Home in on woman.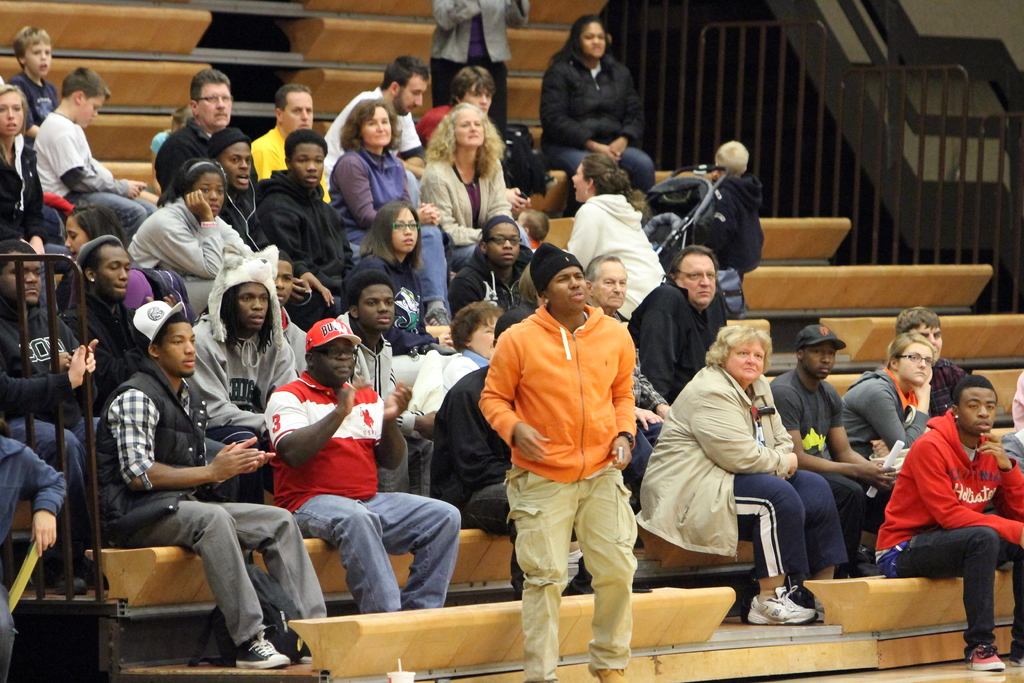
Homed in at detection(0, 88, 67, 320).
